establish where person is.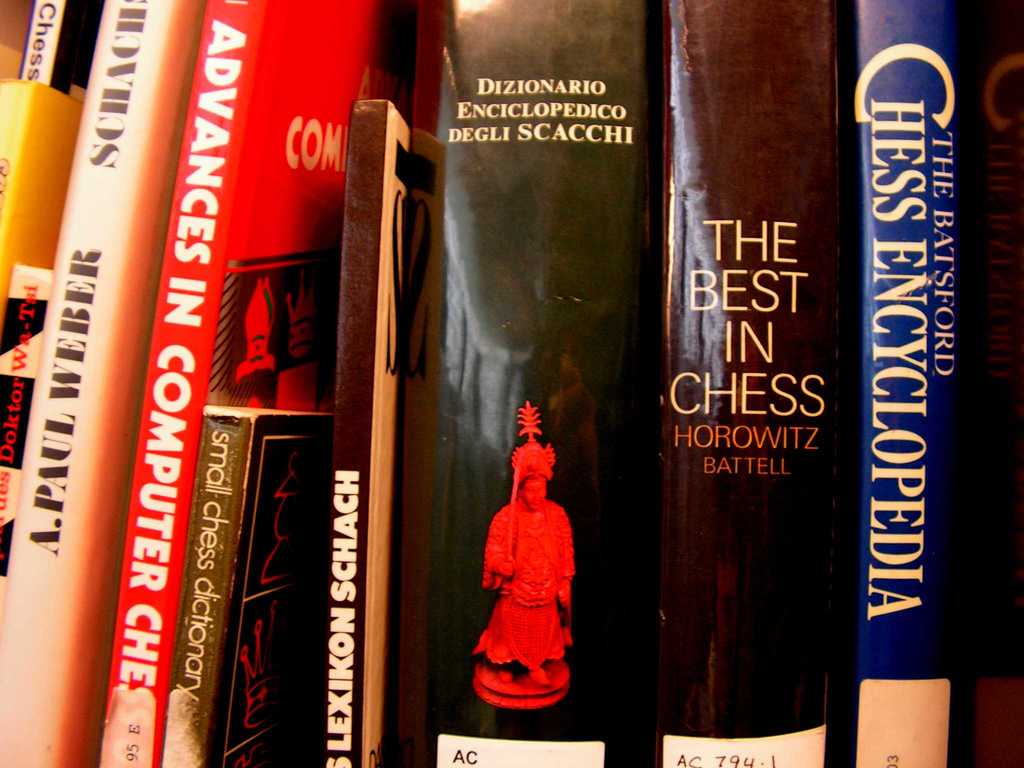
Established at (477,479,575,685).
